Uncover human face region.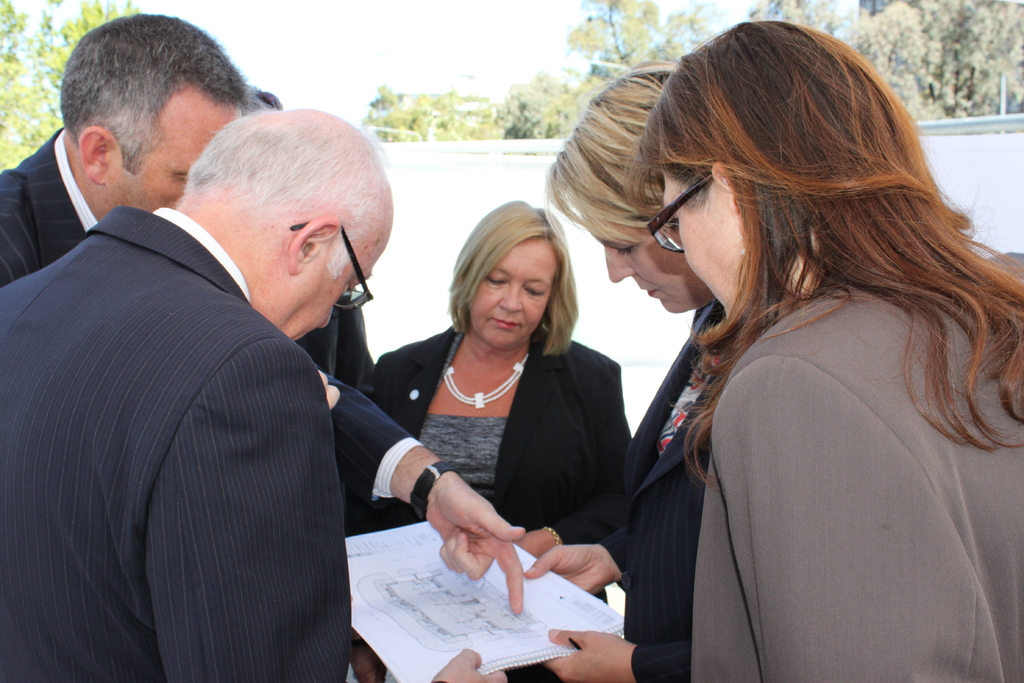
Uncovered: <region>468, 243, 557, 348</region>.
